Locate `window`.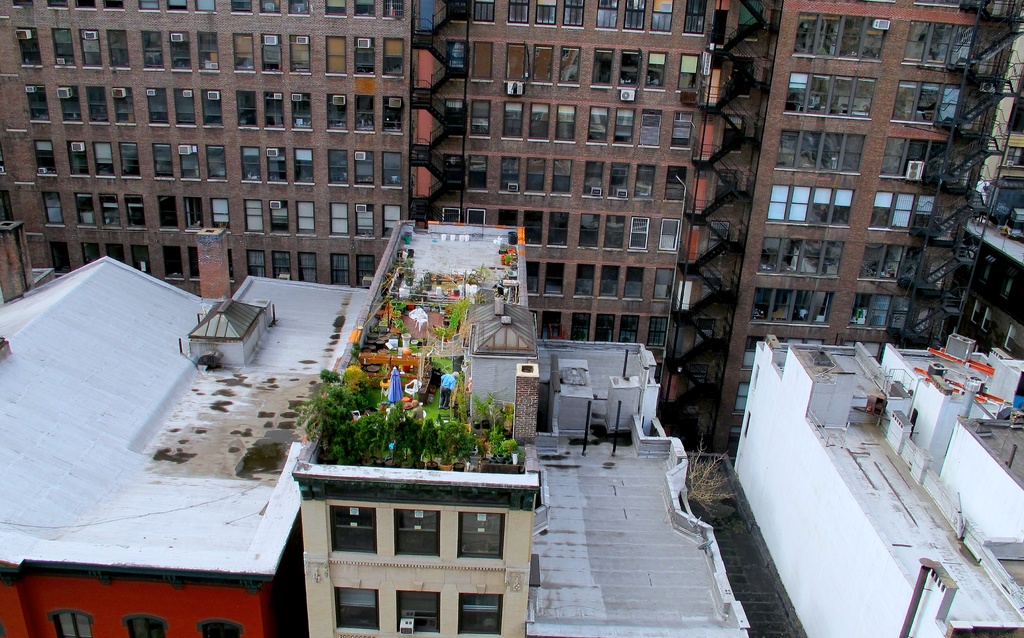
Bounding box: rect(177, 143, 200, 181).
